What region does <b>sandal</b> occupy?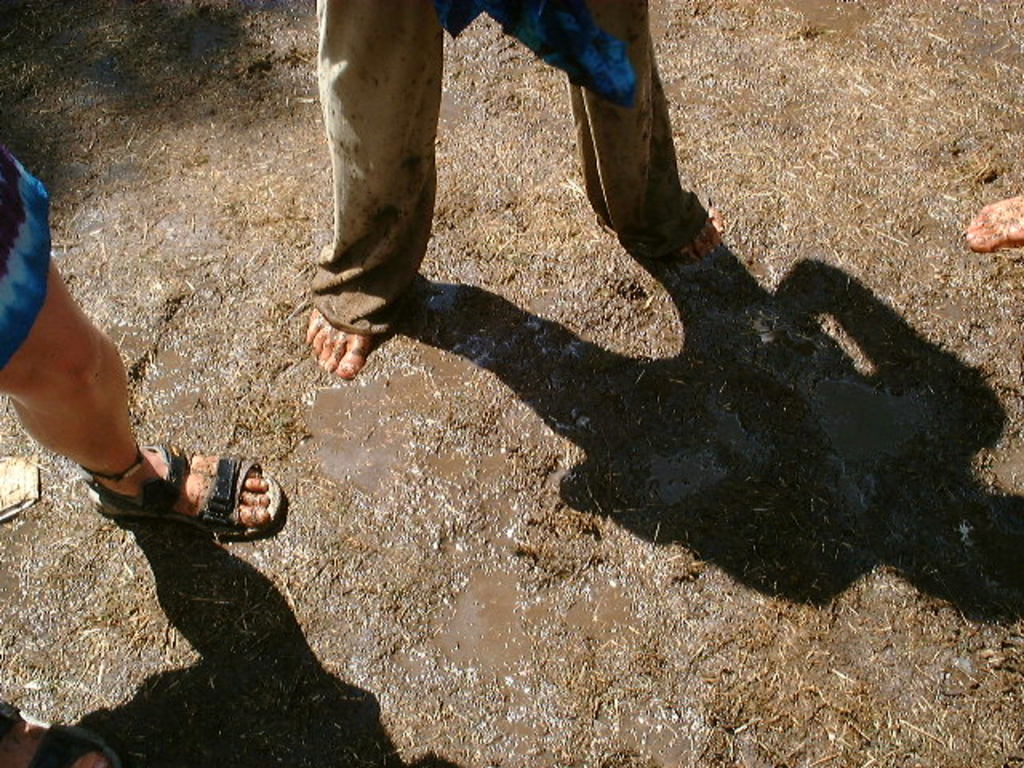
detection(85, 443, 282, 541).
